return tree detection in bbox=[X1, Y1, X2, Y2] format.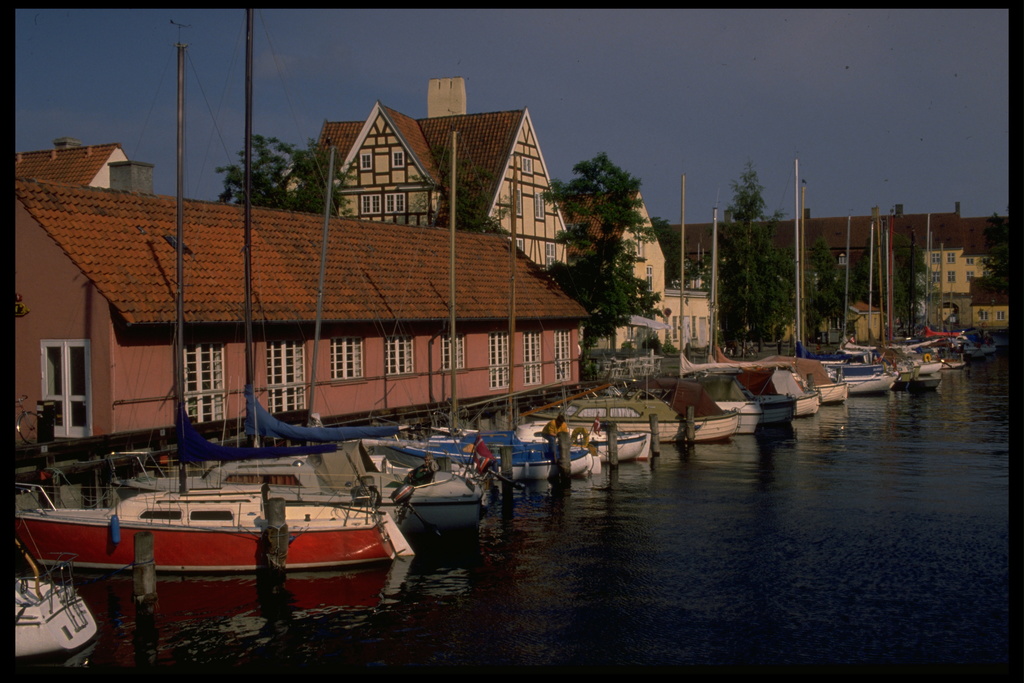
bbox=[211, 131, 361, 218].
